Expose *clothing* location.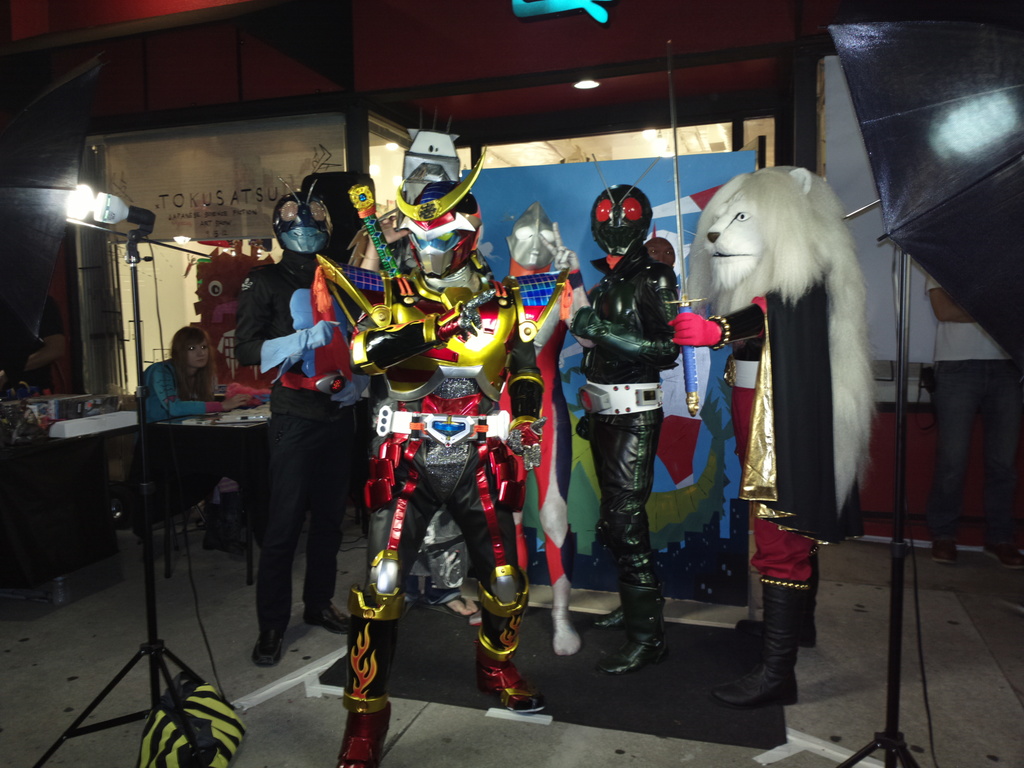
Exposed at detection(708, 268, 868, 584).
